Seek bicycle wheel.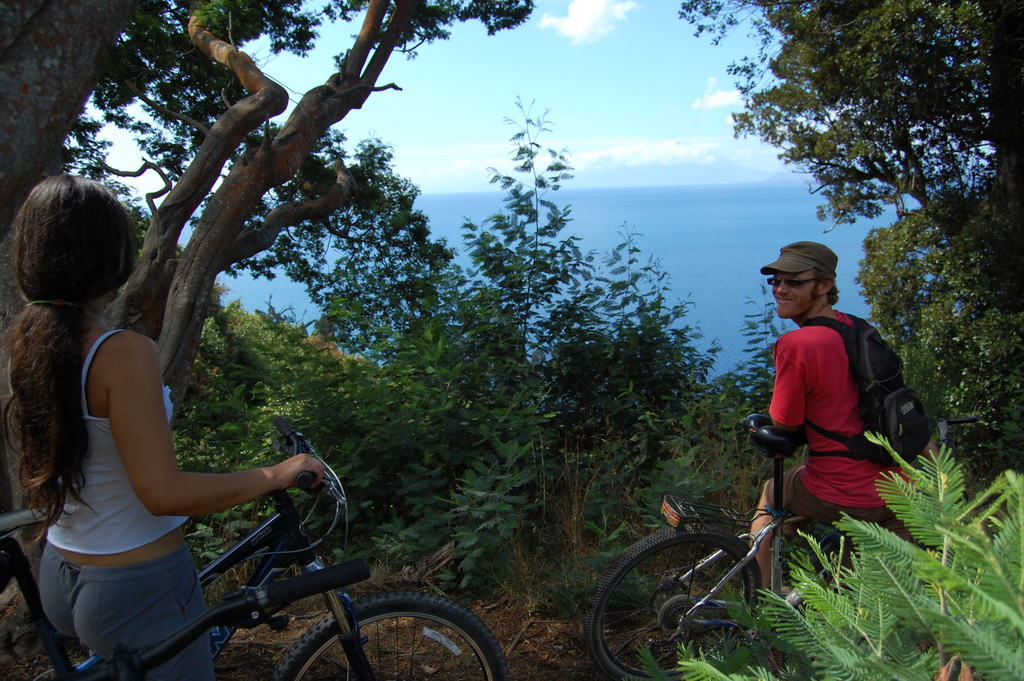
598:519:774:658.
